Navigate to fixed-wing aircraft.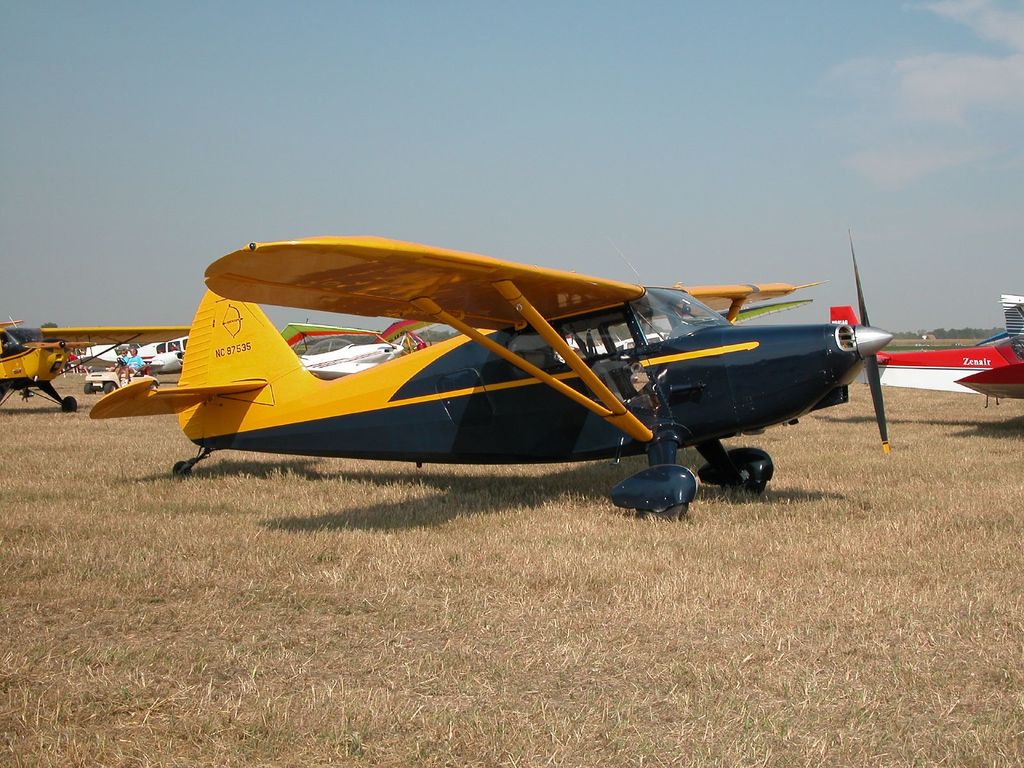
Navigation target: bbox=[828, 305, 1023, 415].
